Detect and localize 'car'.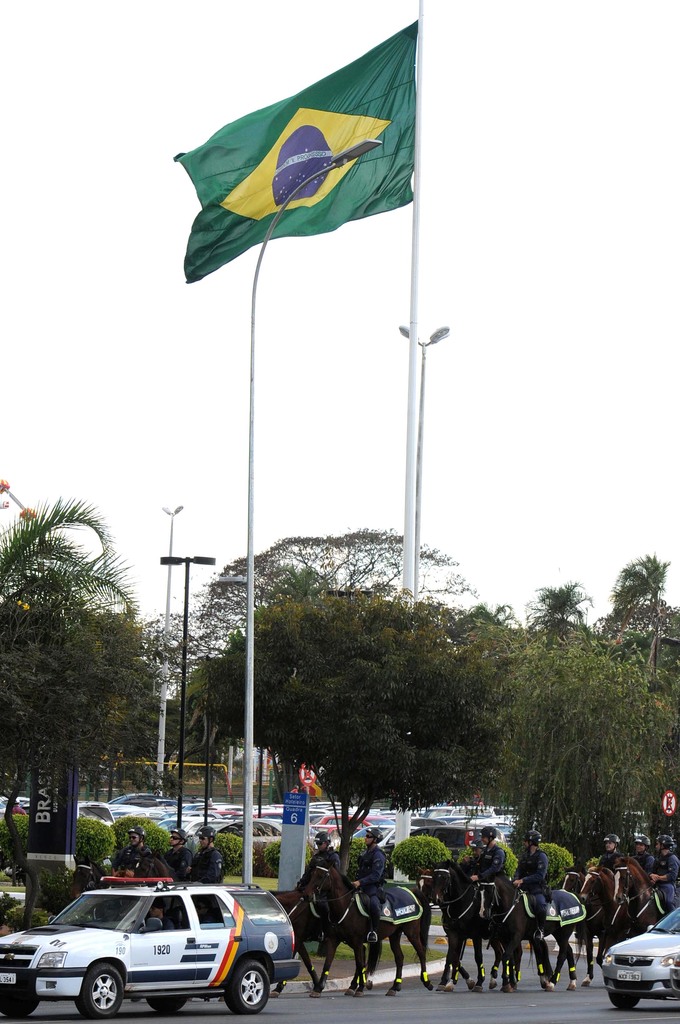
Localized at <region>1, 877, 304, 1022</region>.
